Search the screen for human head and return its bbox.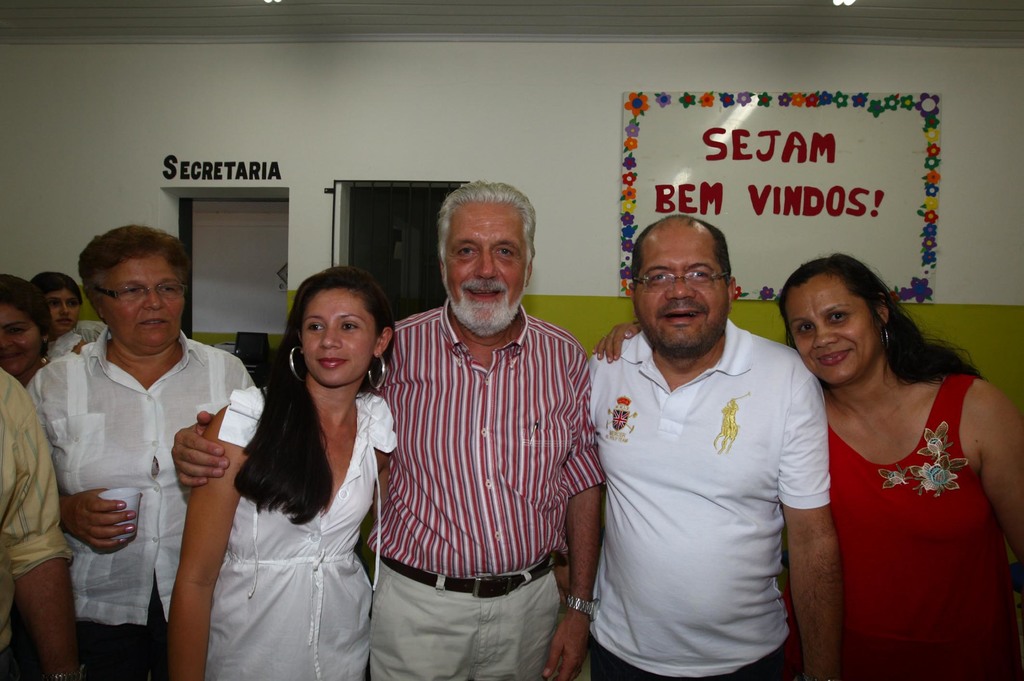
Found: select_region(76, 222, 195, 358).
